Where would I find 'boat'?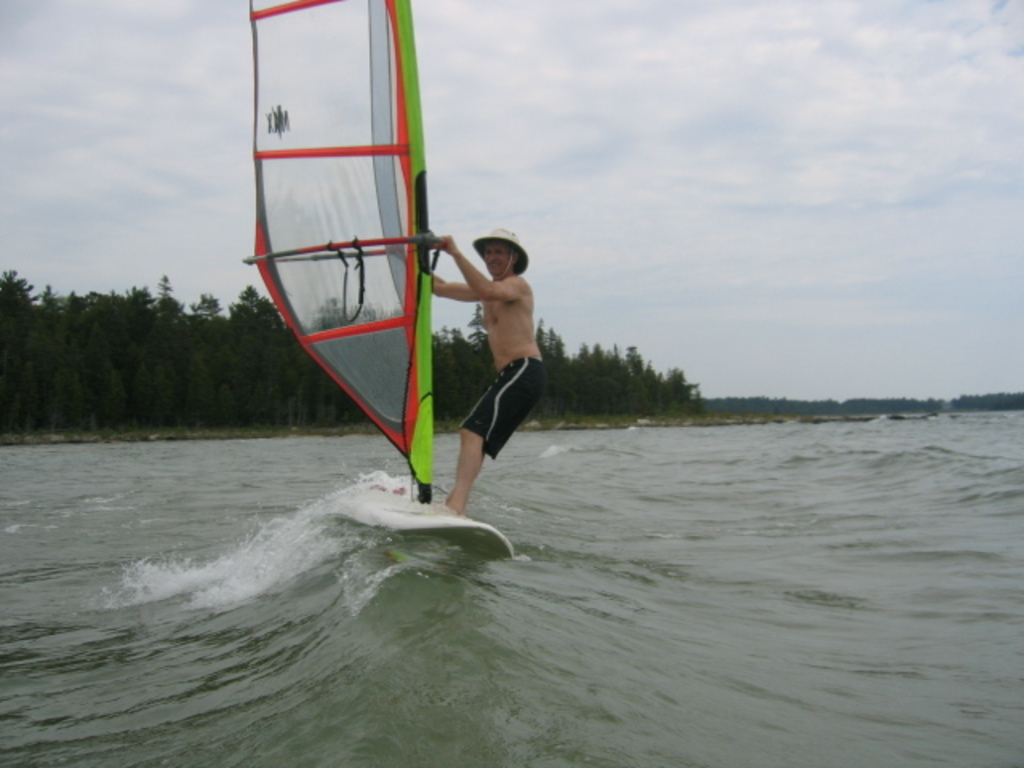
At [235, 0, 528, 560].
